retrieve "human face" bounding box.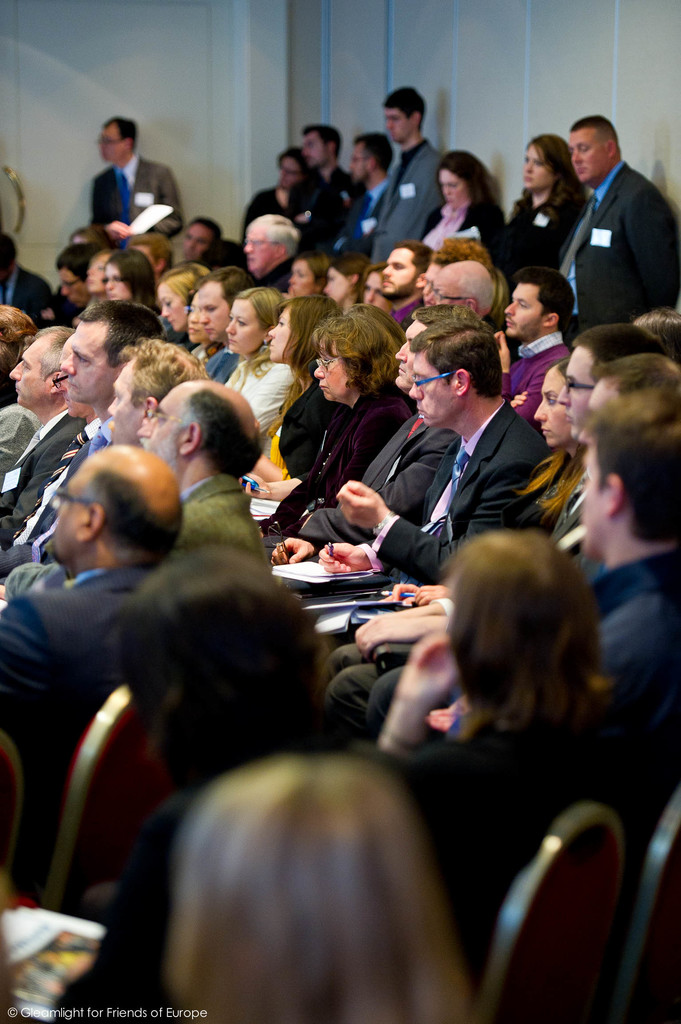
Bounding box: 264/304/294/364.
